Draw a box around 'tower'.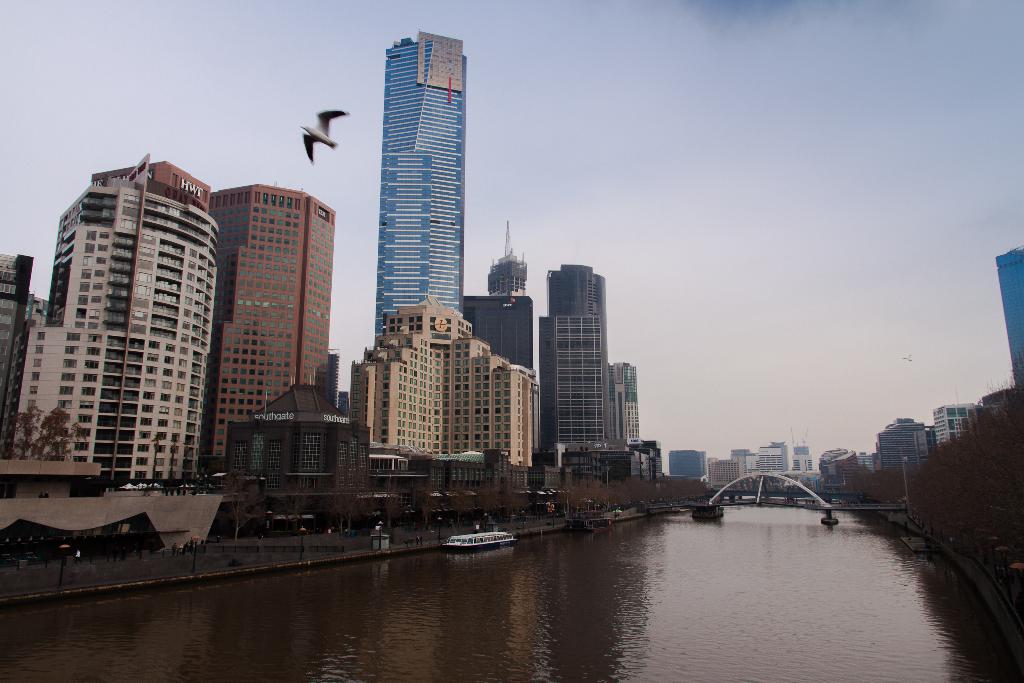
l=463, t=293, r=533, b=391.
